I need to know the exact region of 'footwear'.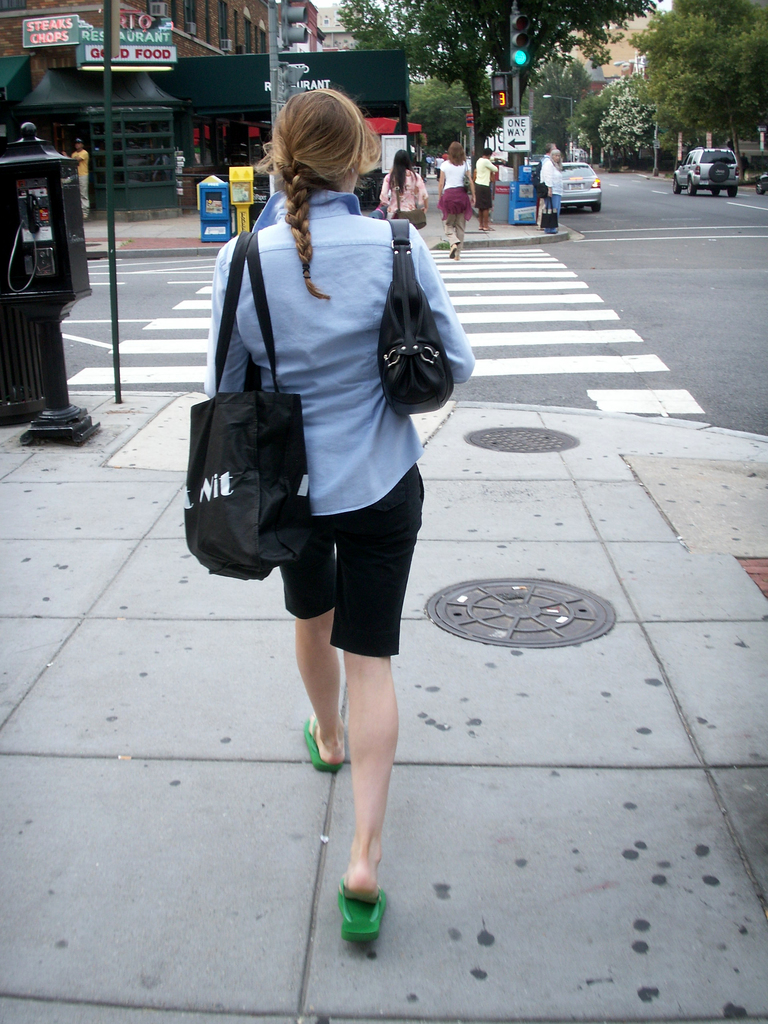
Region: crop(328, 862, 395, 956).
